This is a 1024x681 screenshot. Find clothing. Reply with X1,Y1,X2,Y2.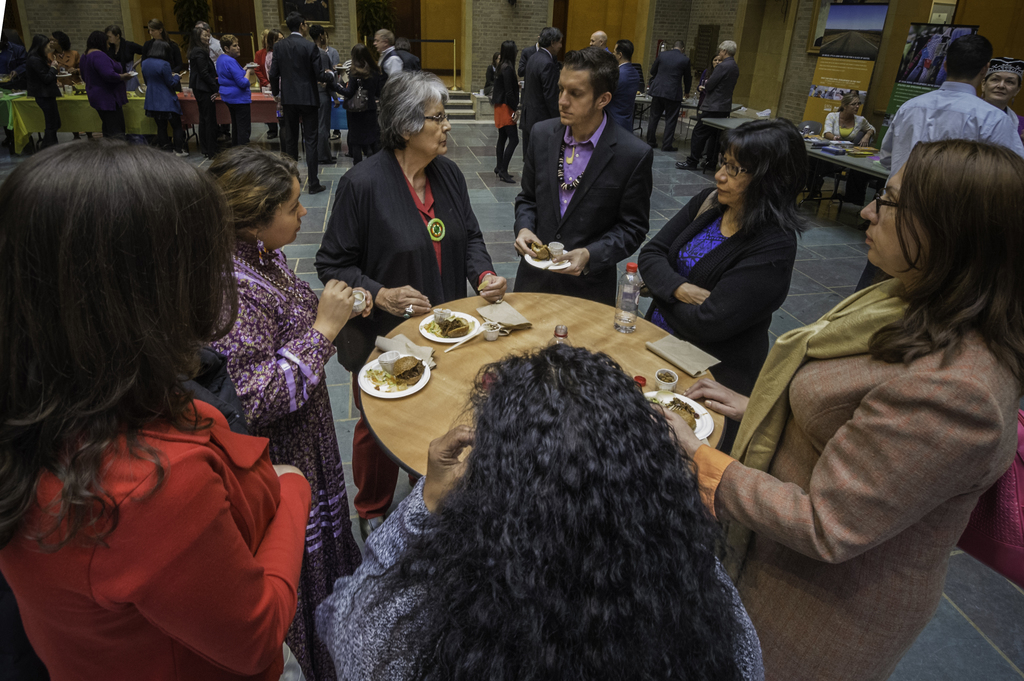
325,60,380,164.
